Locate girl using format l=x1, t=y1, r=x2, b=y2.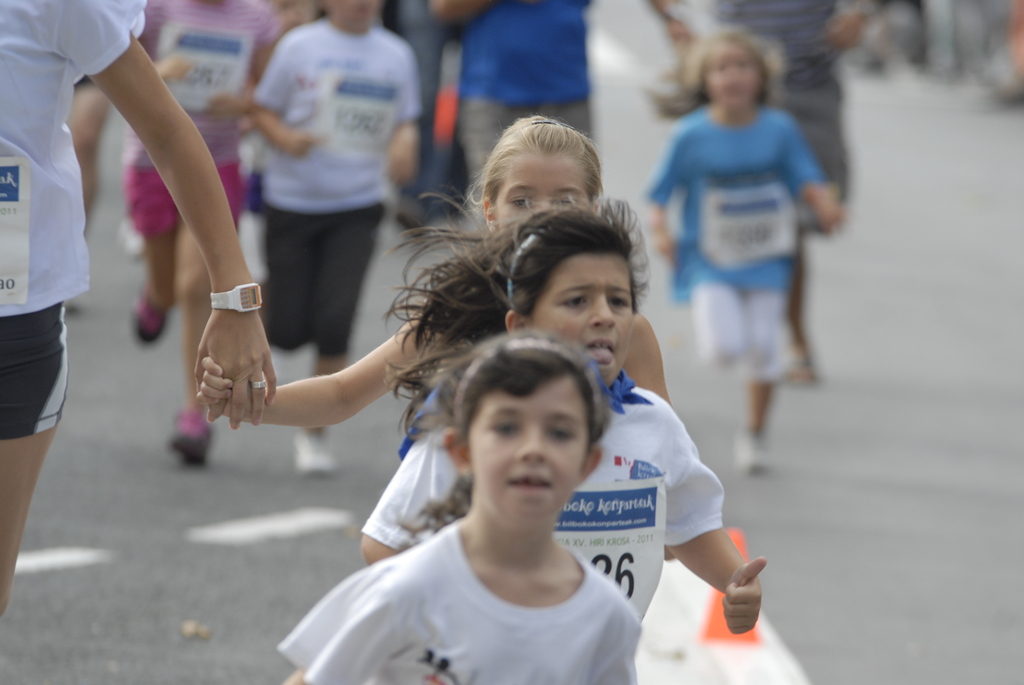
l=196, t=110, r=676, b=410.
